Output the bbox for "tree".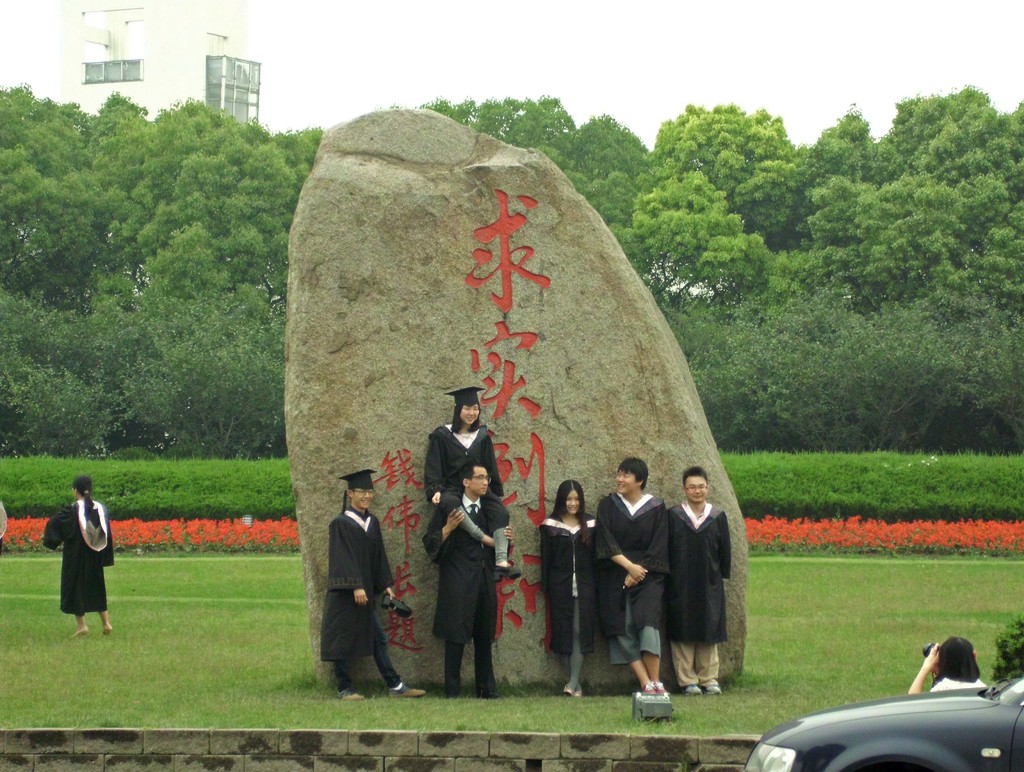
Rect(877, 75, 1023, 196).
